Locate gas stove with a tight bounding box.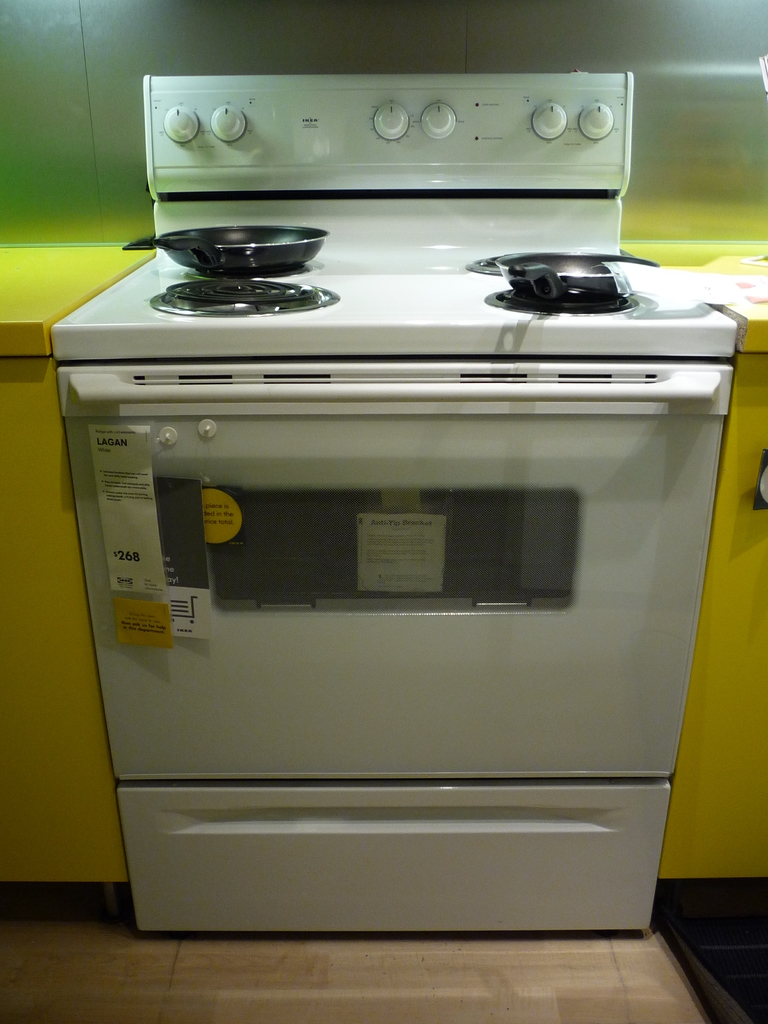
locate(52, 253, 739, 330).
